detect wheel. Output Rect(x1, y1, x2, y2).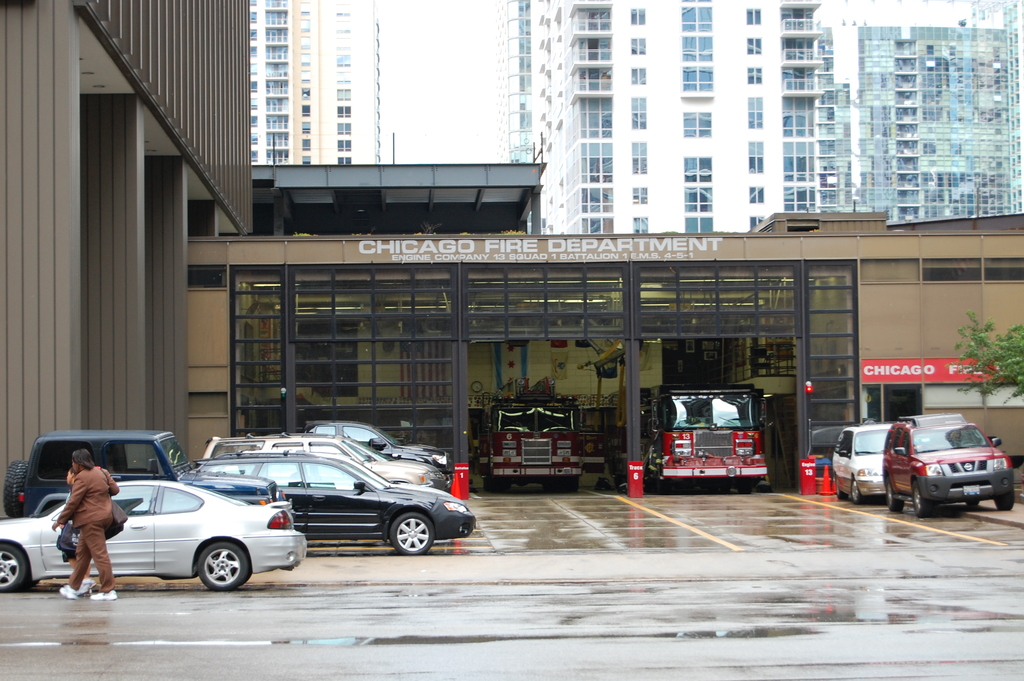
Rect(833, 477, 842, 498).
